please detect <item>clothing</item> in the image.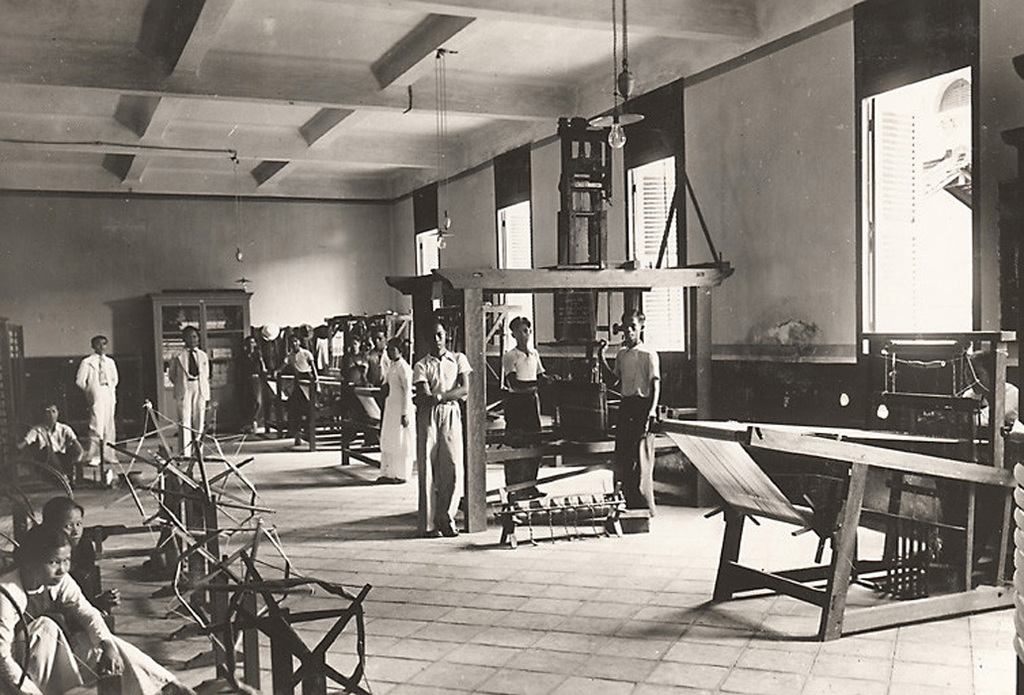
locate(77, 352, 123, 461).
